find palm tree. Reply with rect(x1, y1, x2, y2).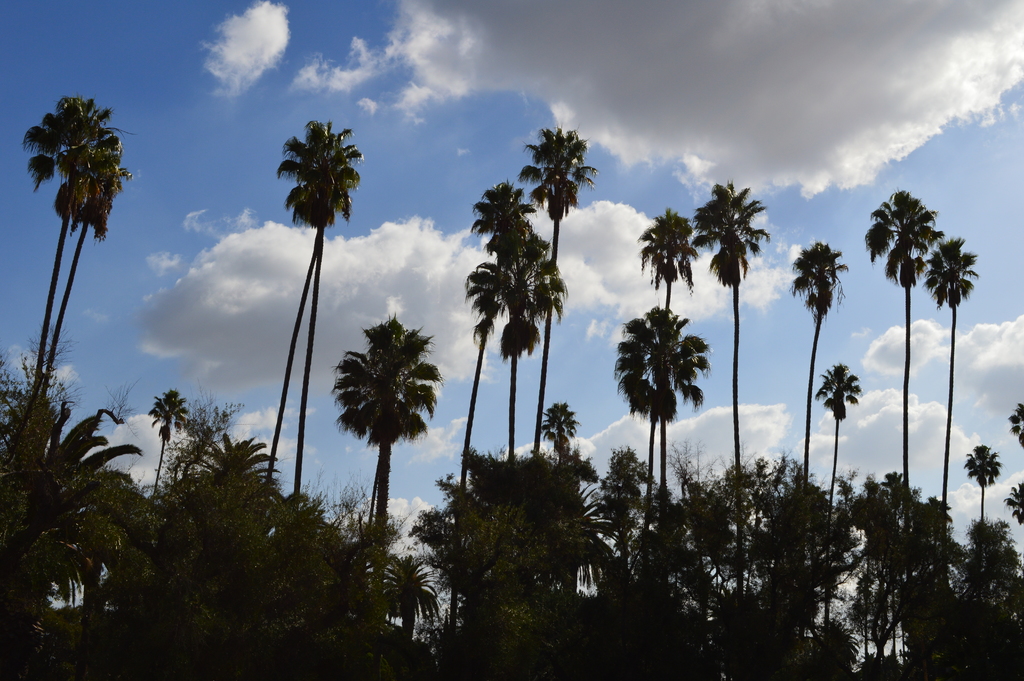
rect(691, 172, 771, 605).
